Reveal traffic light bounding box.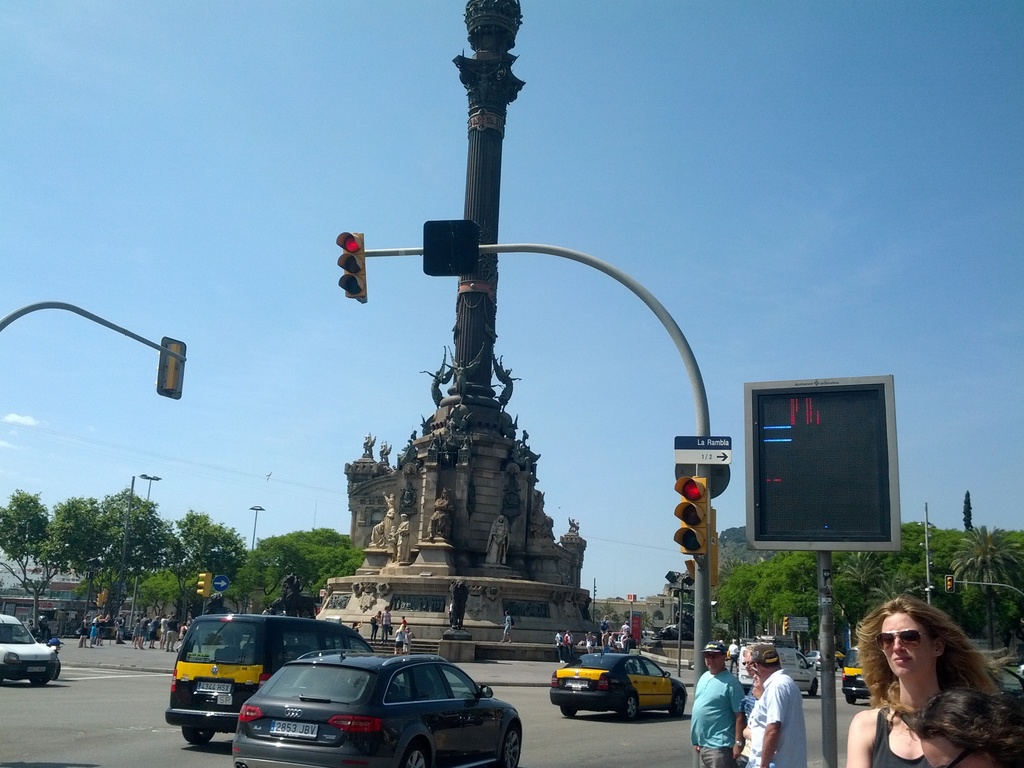
Revealed: [196,575,213,601].
